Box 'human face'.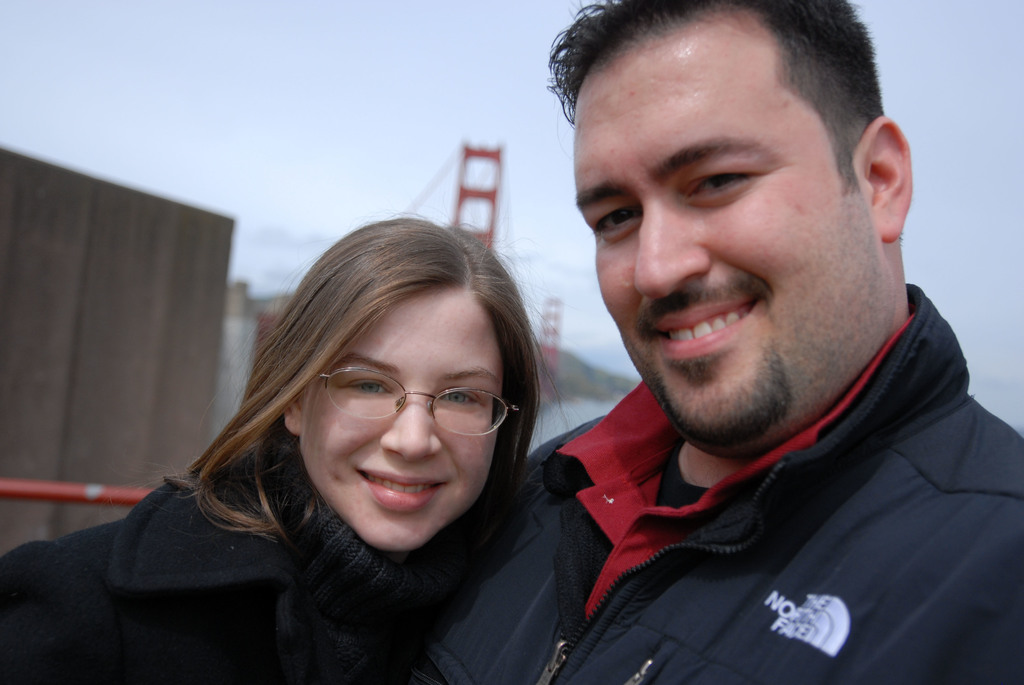
[left=576, top=13, right=876, bottom=443].
